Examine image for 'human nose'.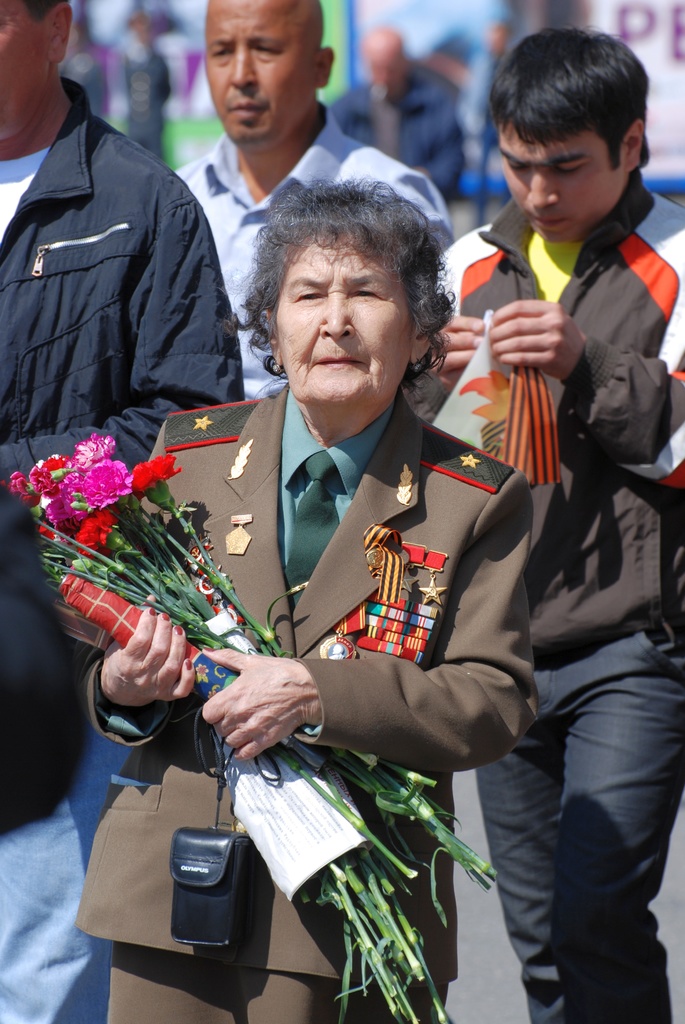
Examination result: {"left": 317, "top": 287, "right": 358, "bottom": 337}.
